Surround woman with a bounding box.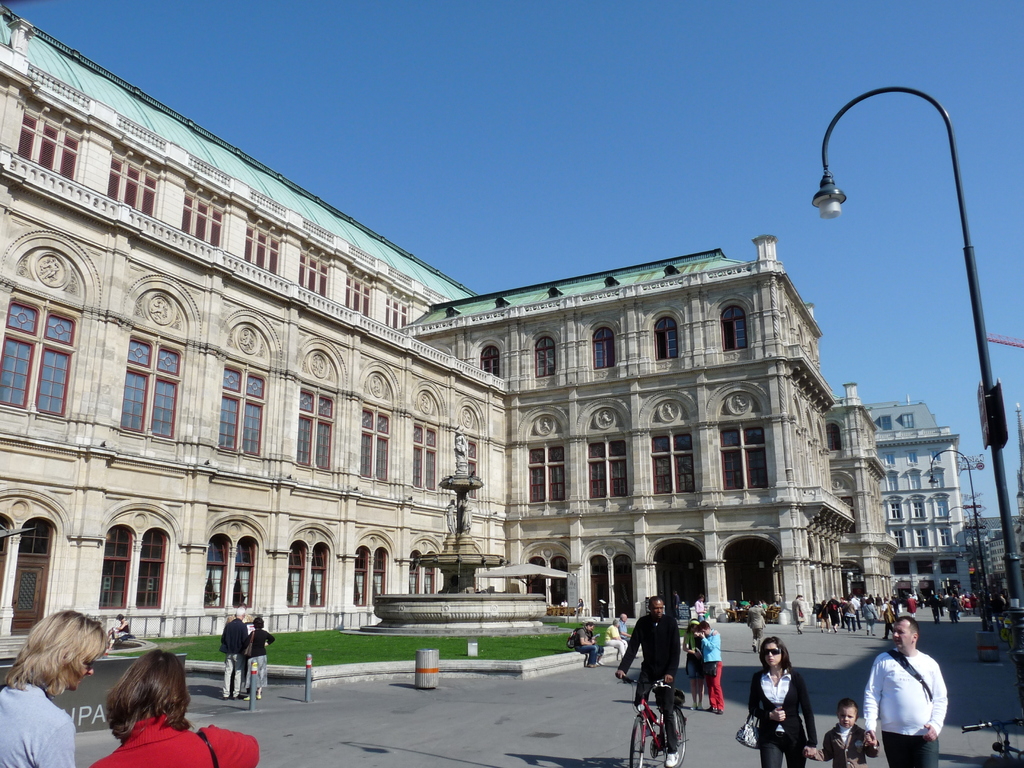
<region>0, 602, 120, 767</region>.
